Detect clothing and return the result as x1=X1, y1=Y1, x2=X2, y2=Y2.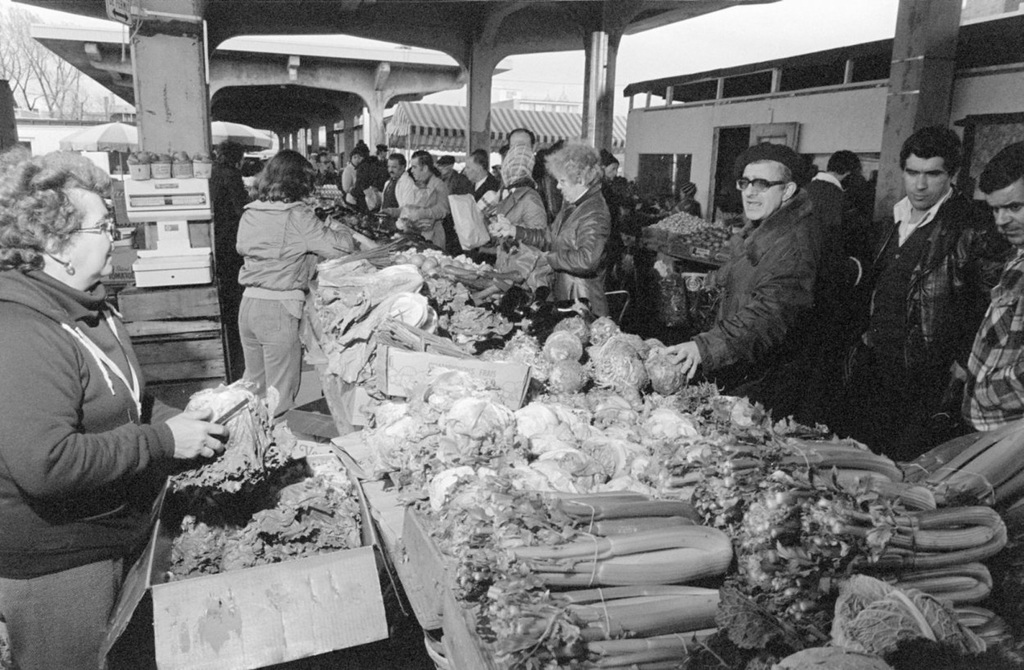
x1=508, y1=187, x2=607, y2=322.
